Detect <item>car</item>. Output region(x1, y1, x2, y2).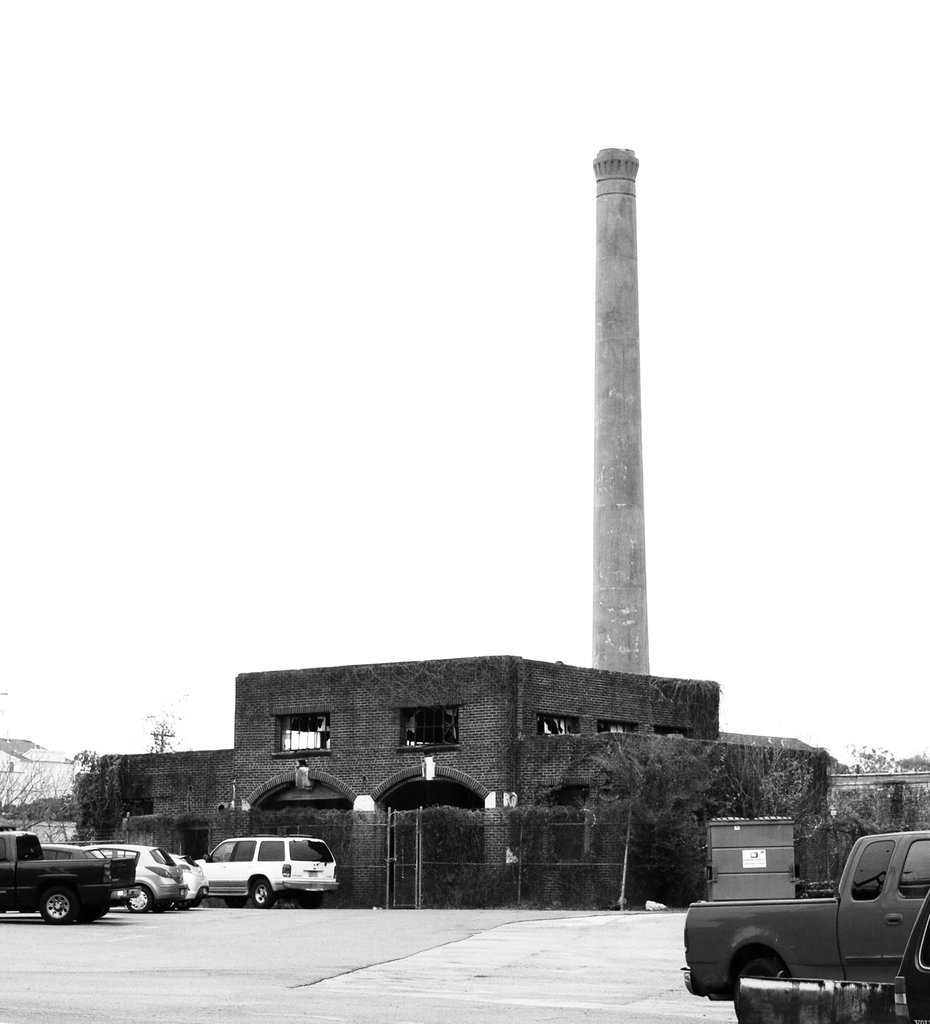
region(198, 834, 341, 909).
